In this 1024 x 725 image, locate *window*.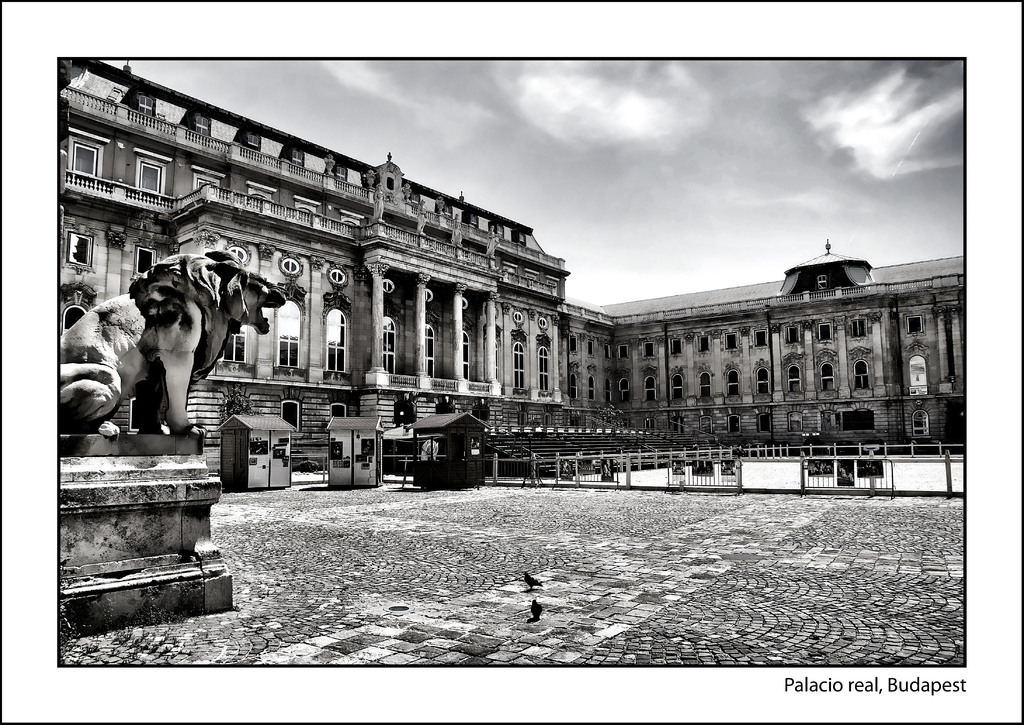
Bounding box: <box>856,362,867,385</box>.
